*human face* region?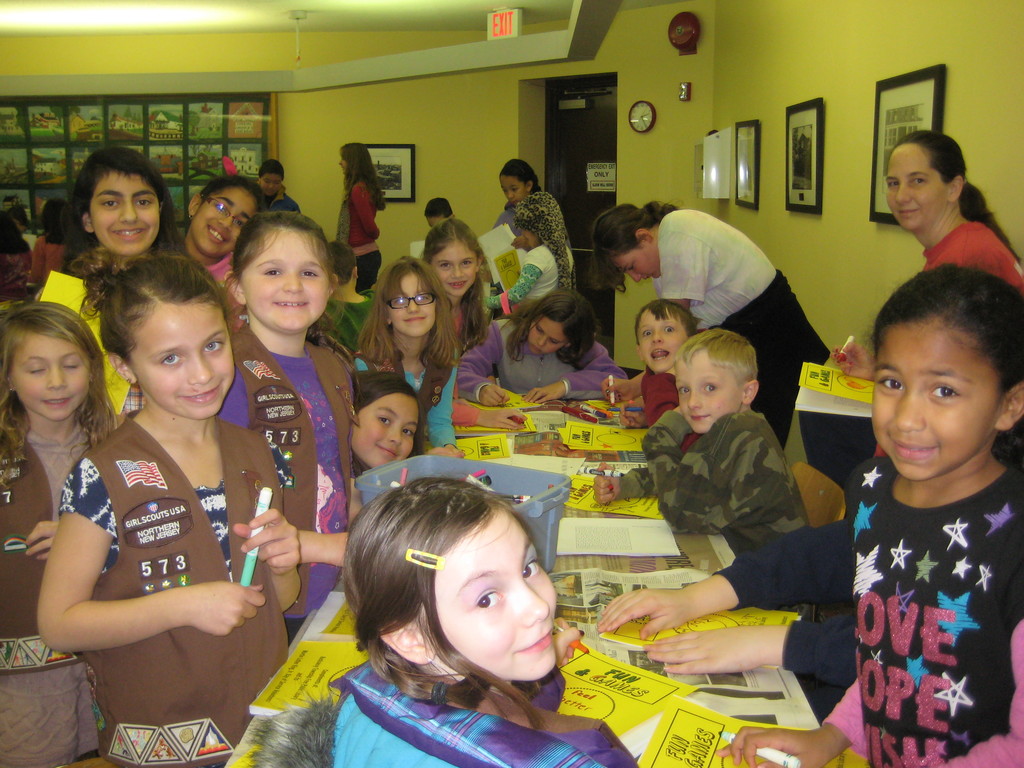
crop(637, 308, 686, 375)
